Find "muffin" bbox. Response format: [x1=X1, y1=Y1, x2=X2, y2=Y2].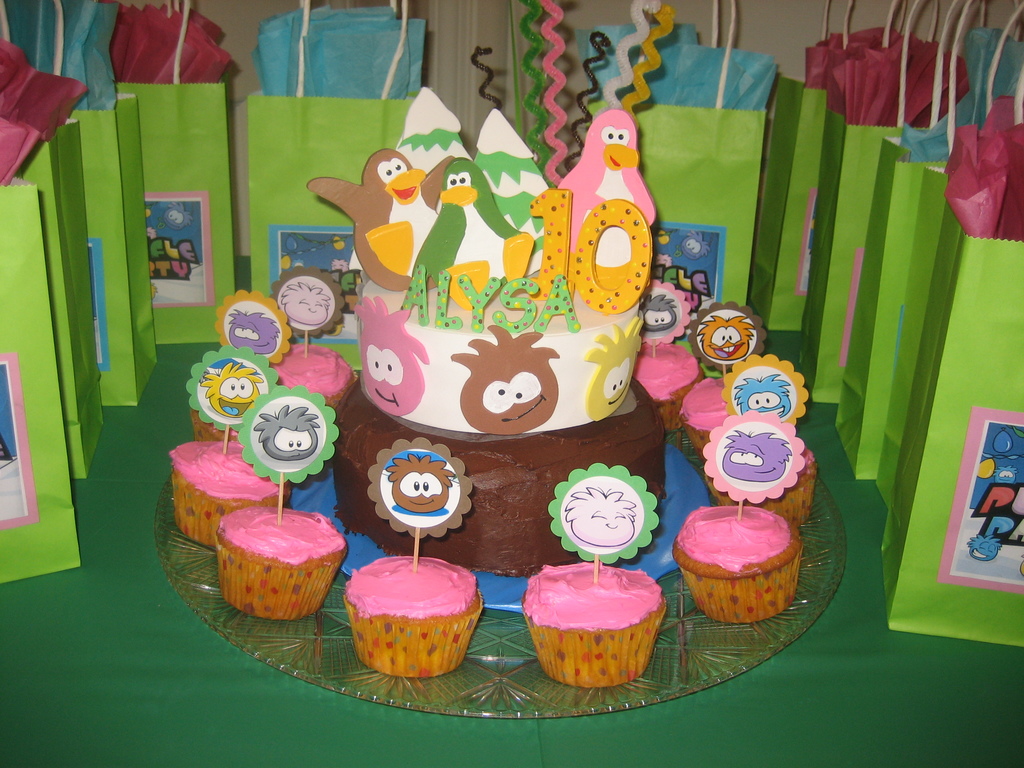
[x1=342, y1=556, x2=486, y2=680].
